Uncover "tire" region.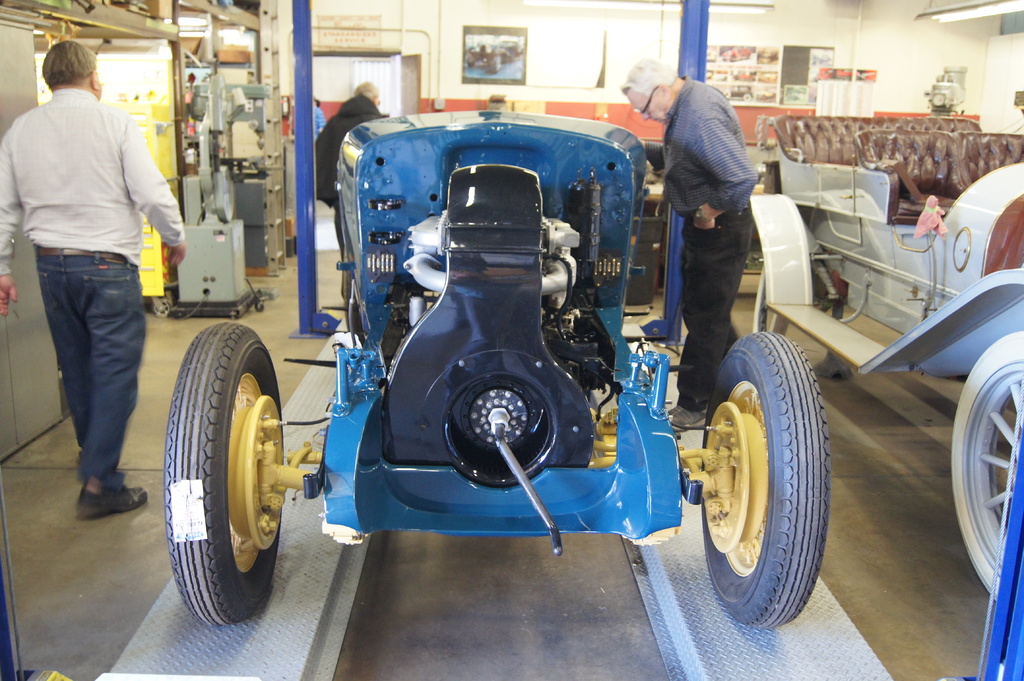
Uncovered: [339, 247, 364, 340].
